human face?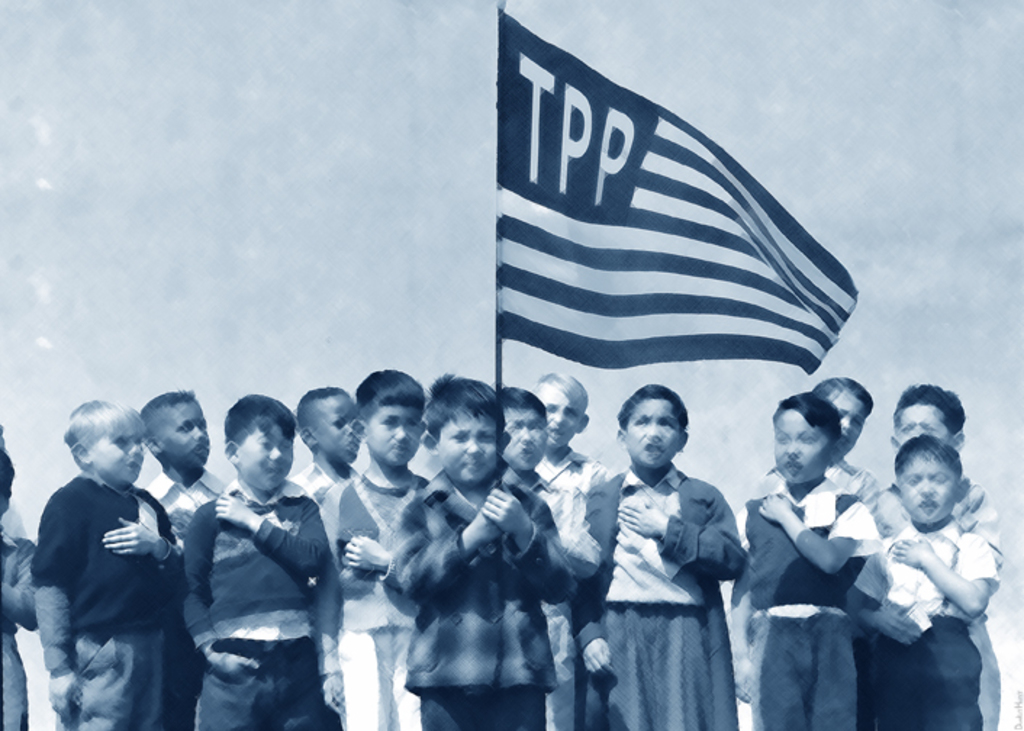
select_region(168, 416, 210, 471)
